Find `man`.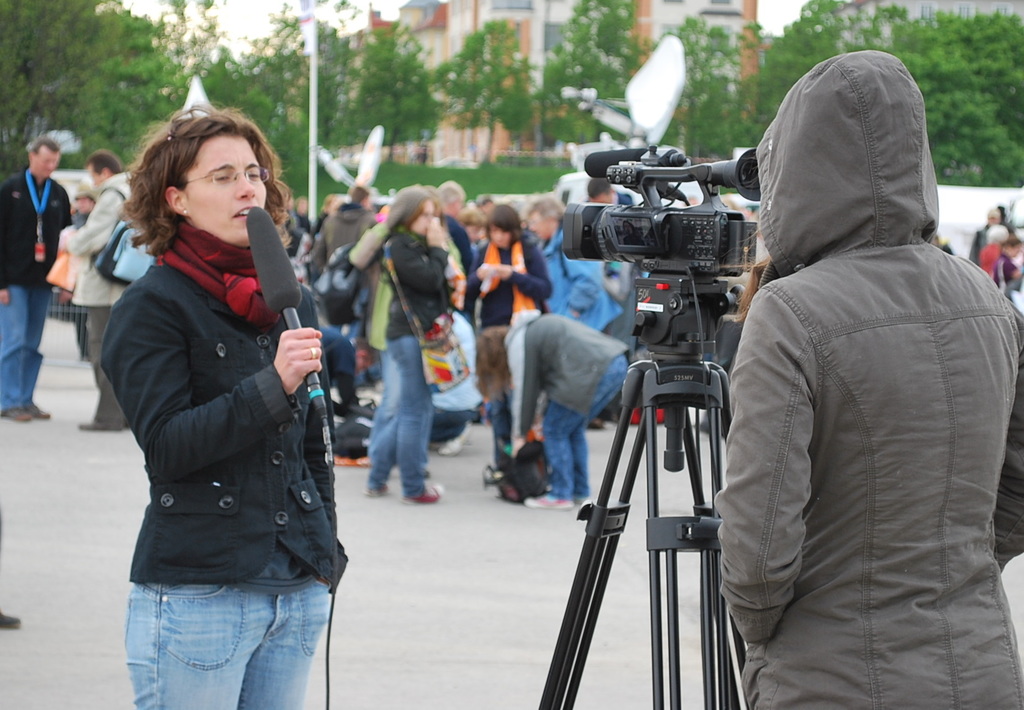
<box>308,188,377,279</box>.
